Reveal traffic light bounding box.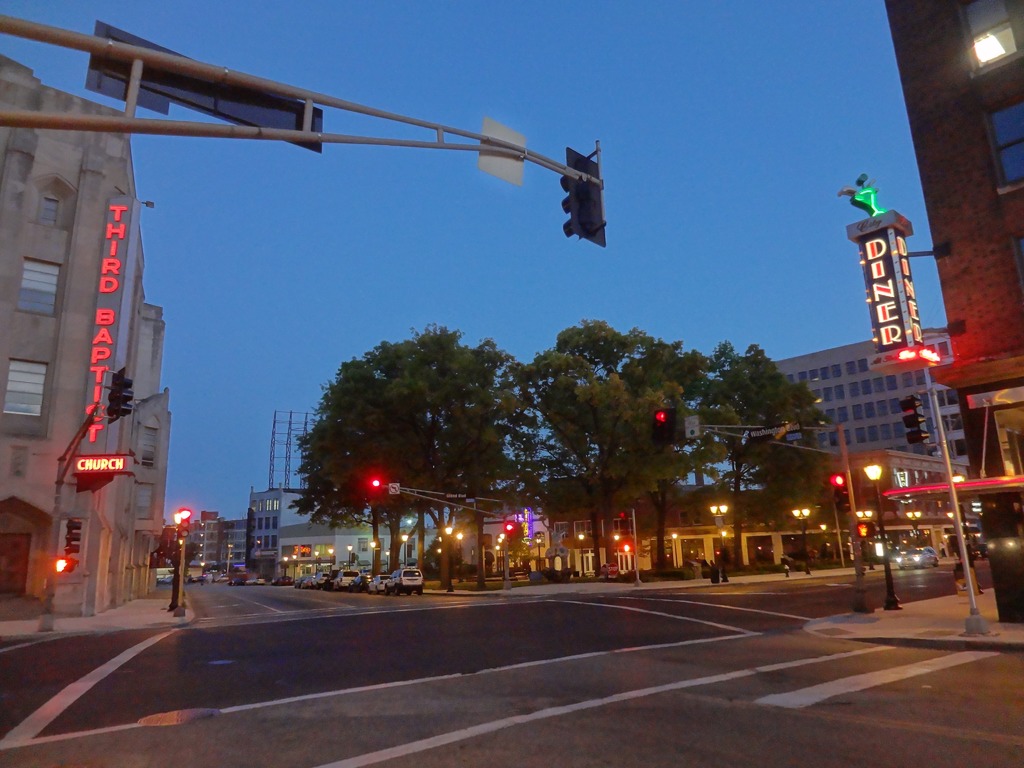
Revealed: (161,528,176,540).
